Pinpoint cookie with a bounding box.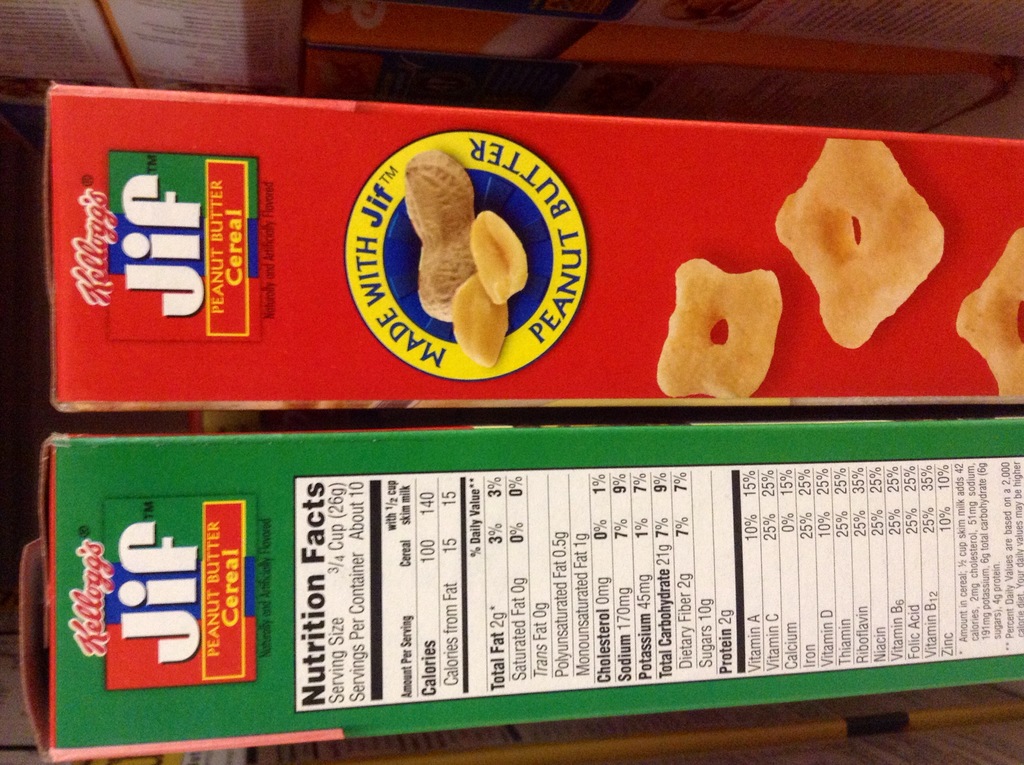
<region>472, 211, 531, 306</region>.
